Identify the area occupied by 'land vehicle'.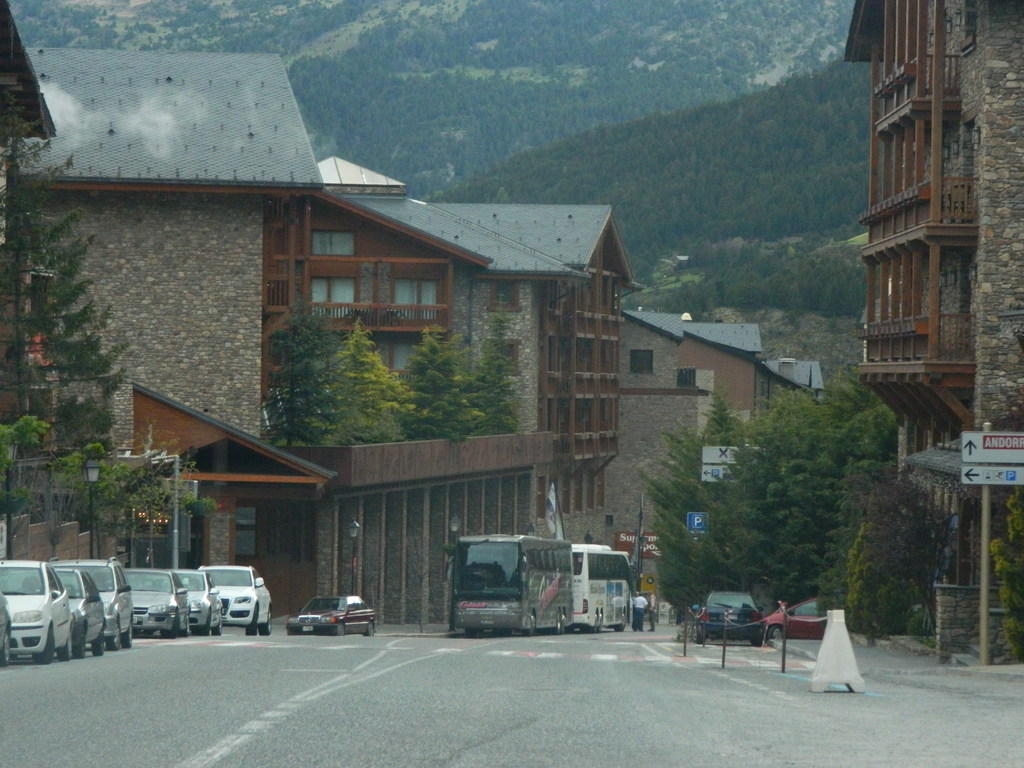
Area: <box>0,559,72,666</box>.
